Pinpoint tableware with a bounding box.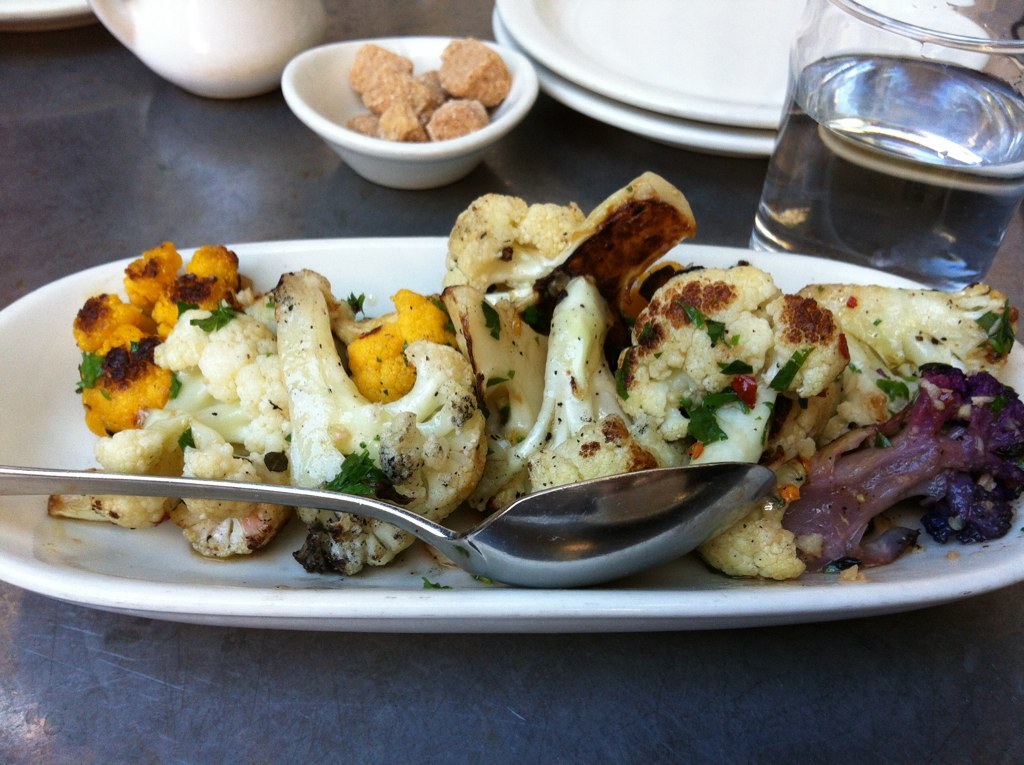
BBox(748, 0, 1022, 297).
